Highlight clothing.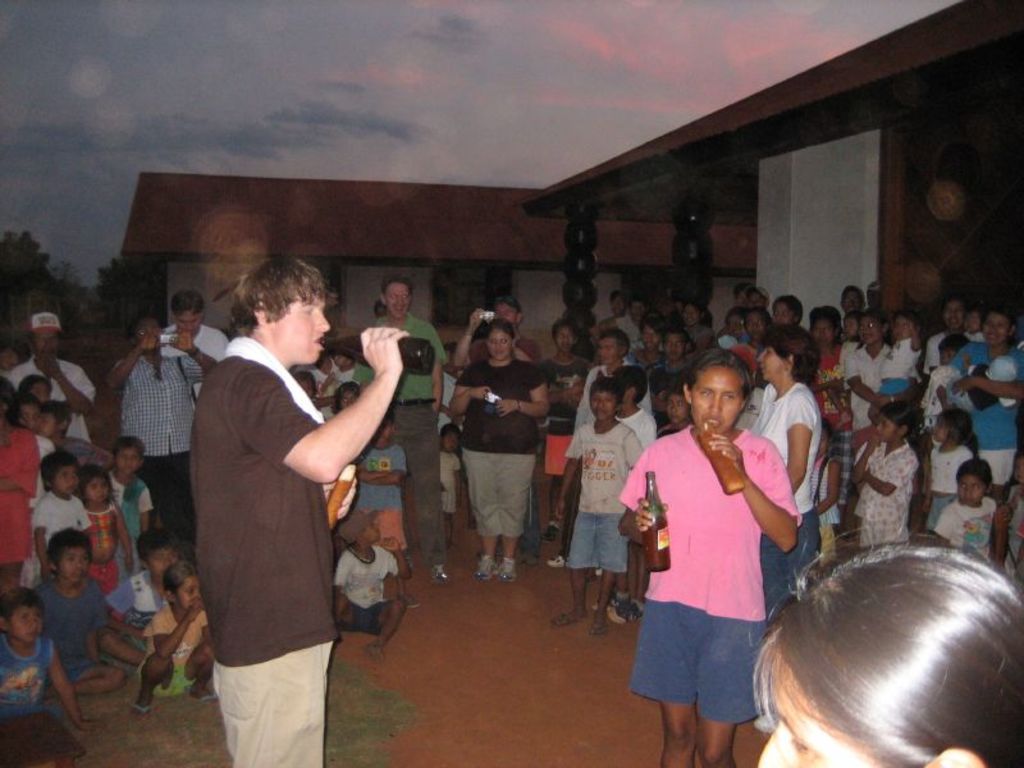
Highlighted region: x1=298, y1=366, x2=340, y2=420.
